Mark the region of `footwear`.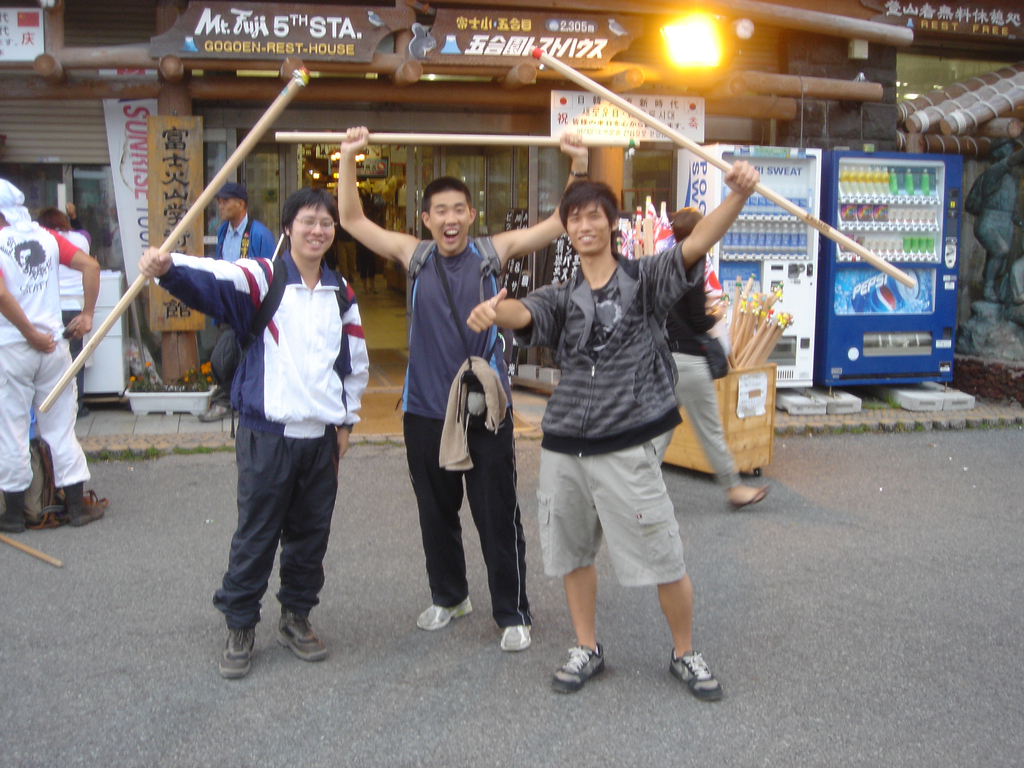
Region: crop(731, 484, 765, 508).
